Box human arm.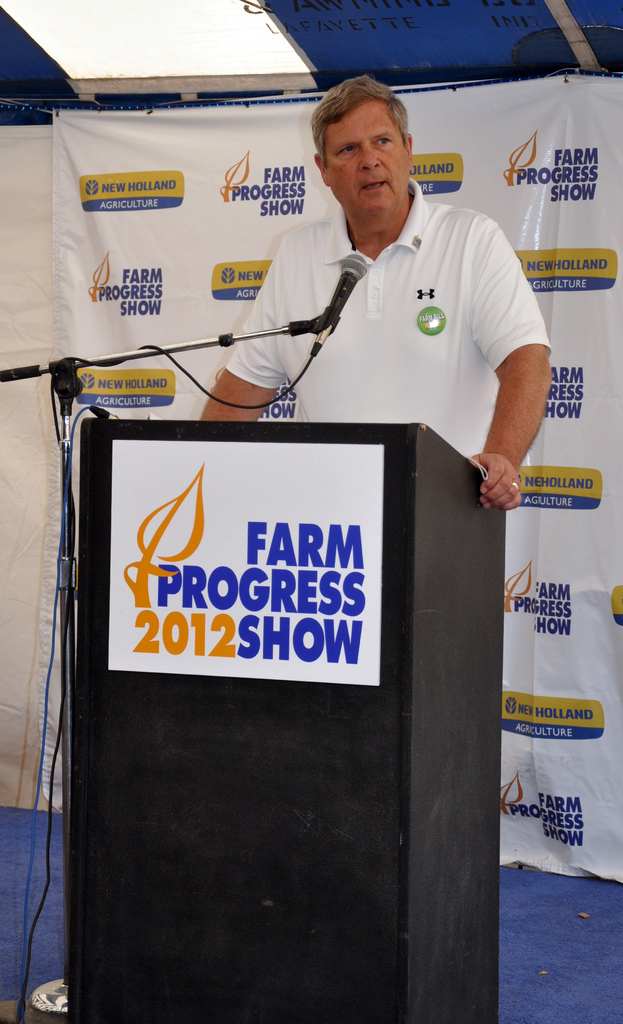
box(193, 243, 310, 436).
